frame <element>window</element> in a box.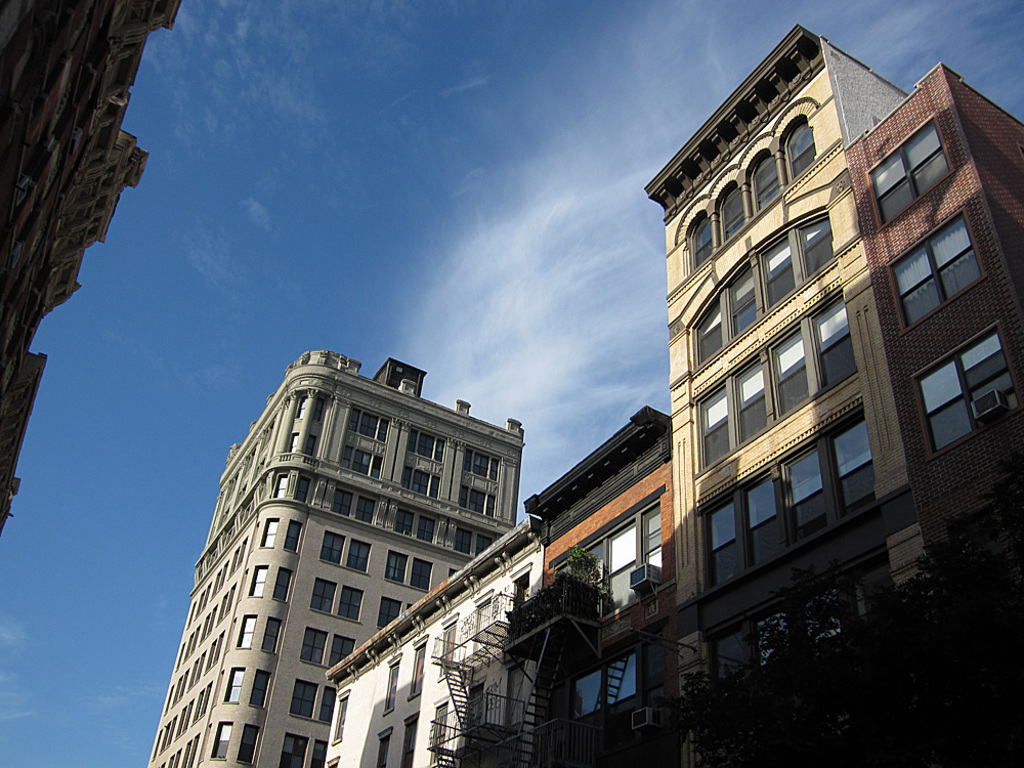
252:668:270:707.
